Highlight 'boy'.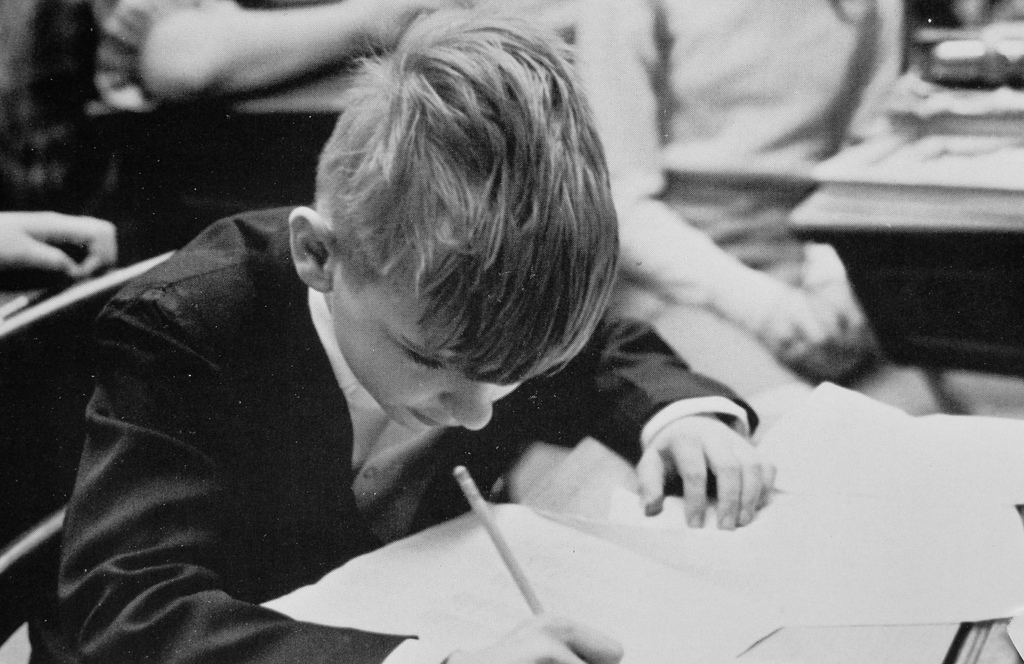
Highlighted region: [55,9,776,663].
